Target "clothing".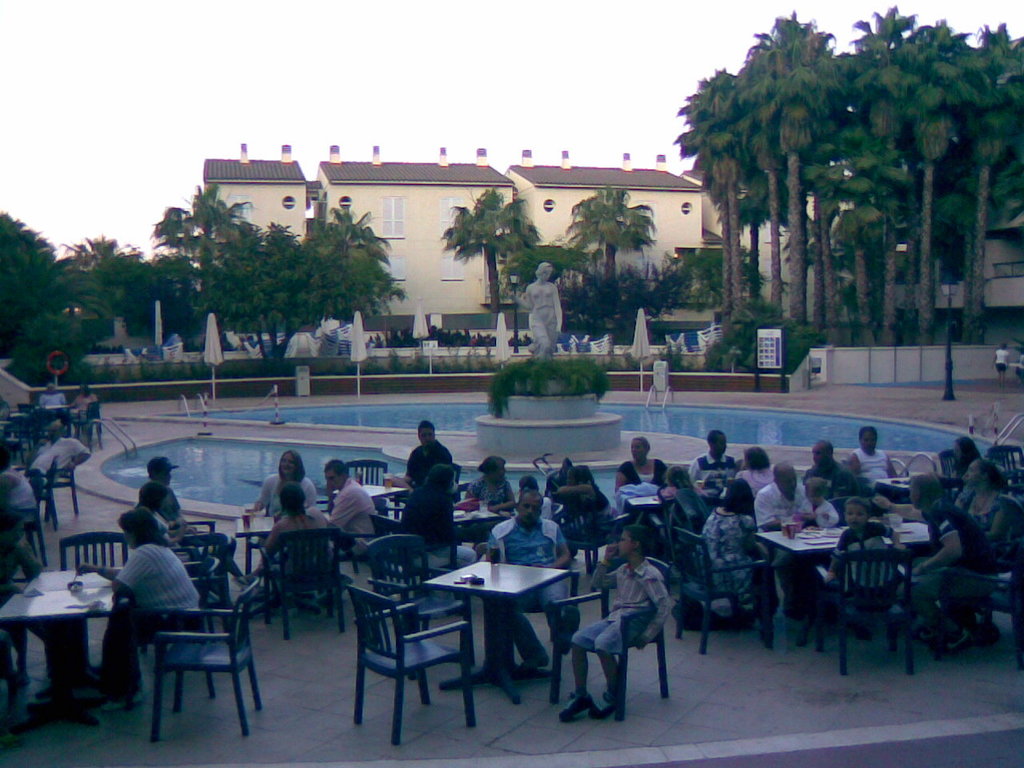
Target region: 466:476:512:508.
